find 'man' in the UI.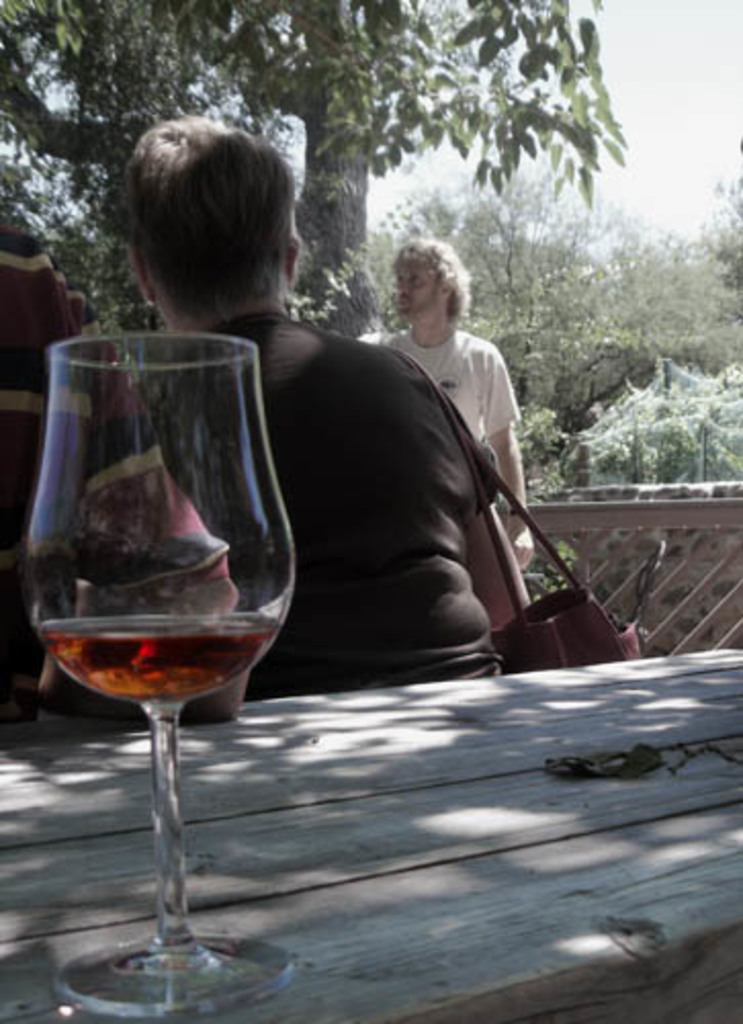
UI element at 35 113 536 717.
